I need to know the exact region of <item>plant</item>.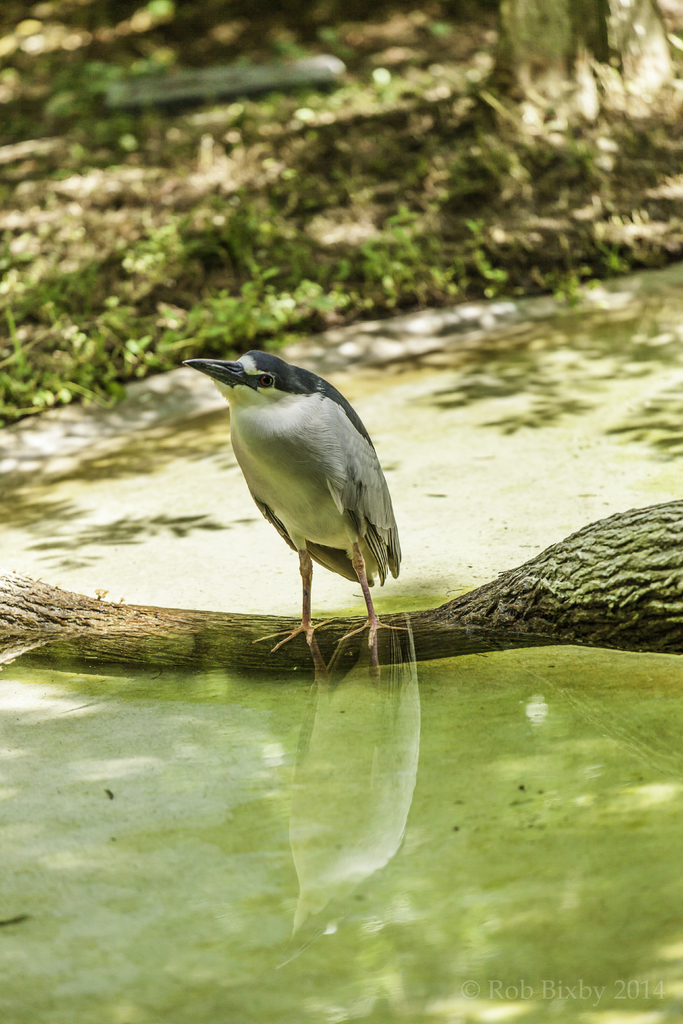
Region: rect(74, 113, 682, 897).
